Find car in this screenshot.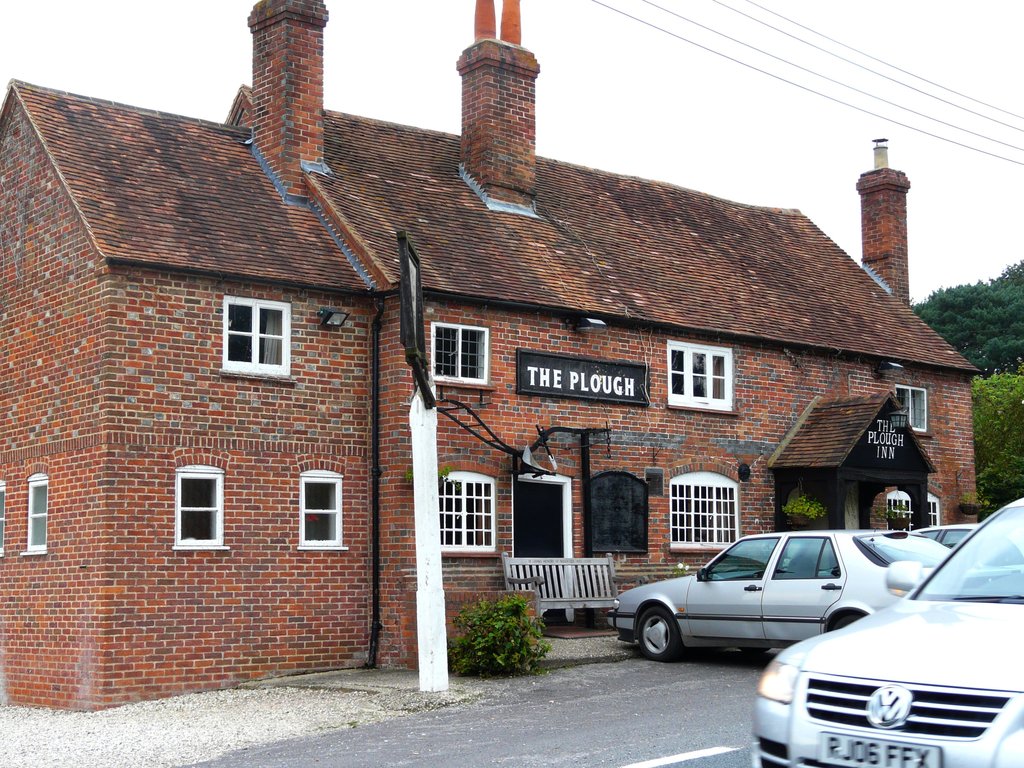
The bounding box for car is bbox=[753, 500, 1023, 767].
